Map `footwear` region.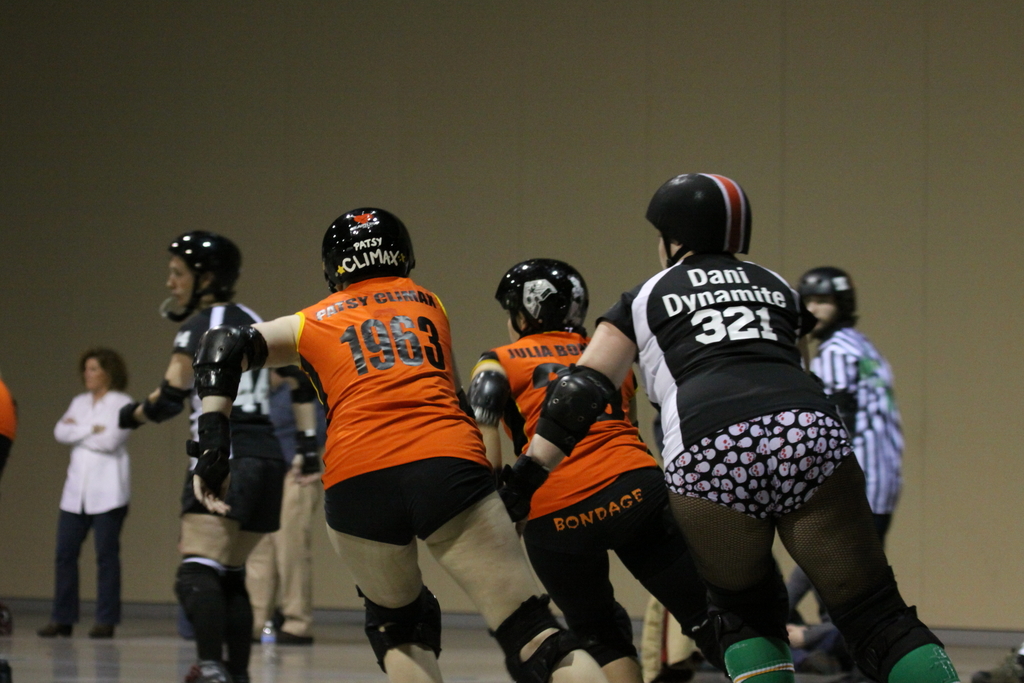
Mapped to x1=90 y1=614 x2=120 y2=641.
